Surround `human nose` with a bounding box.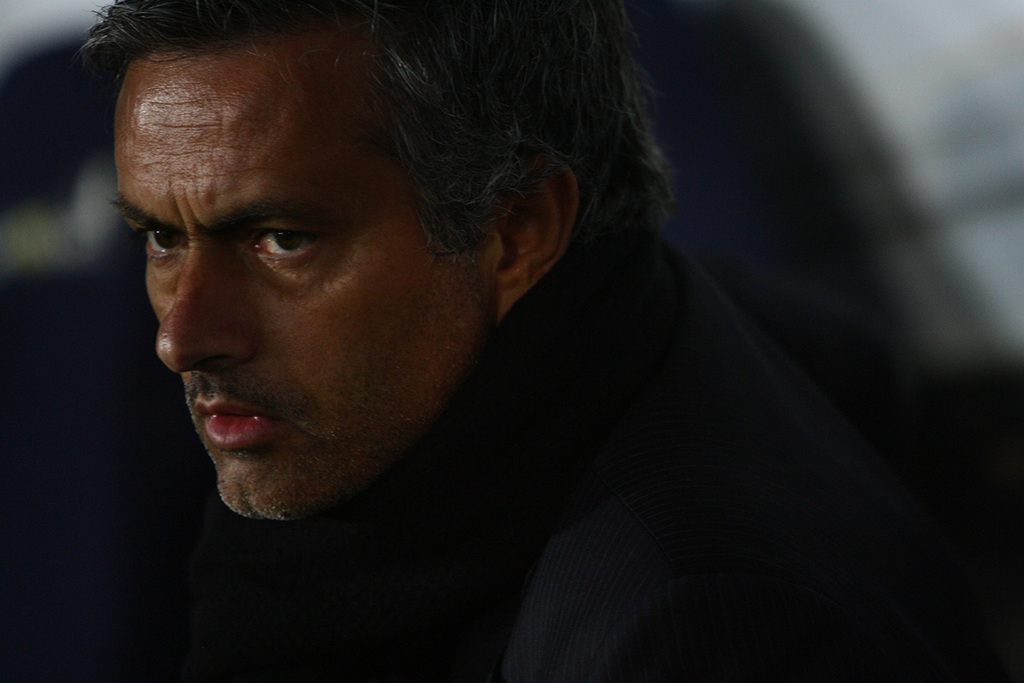
155/232/253/373.
